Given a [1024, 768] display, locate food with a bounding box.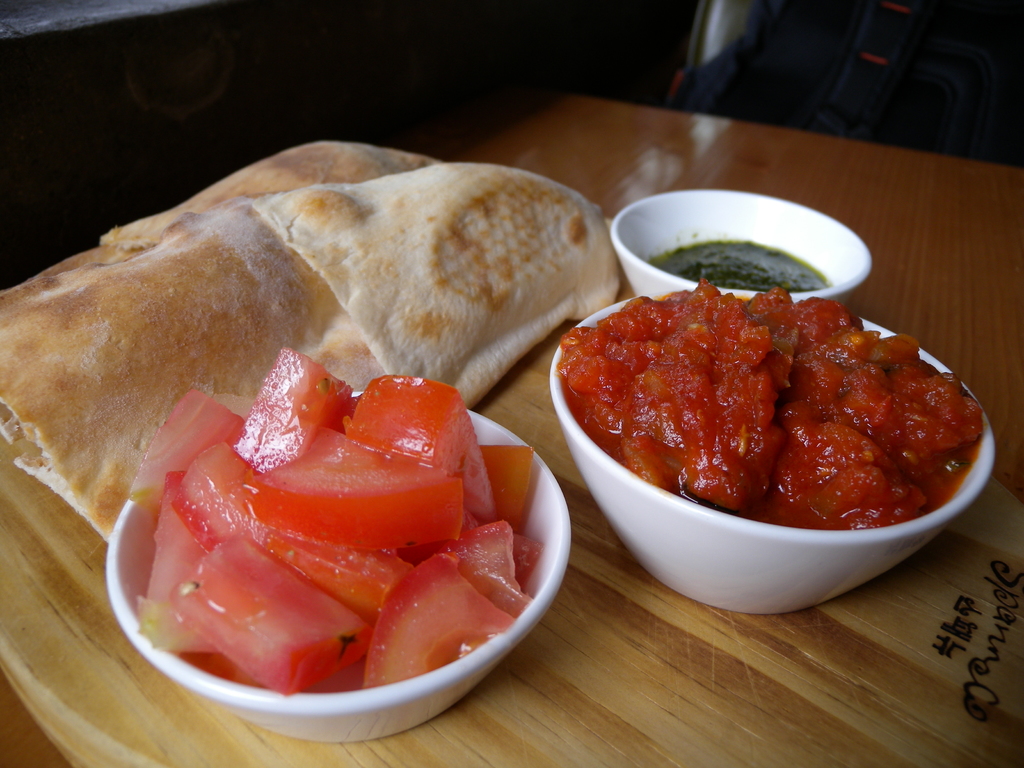
Located: bbox(0, 135, 617, 544).
